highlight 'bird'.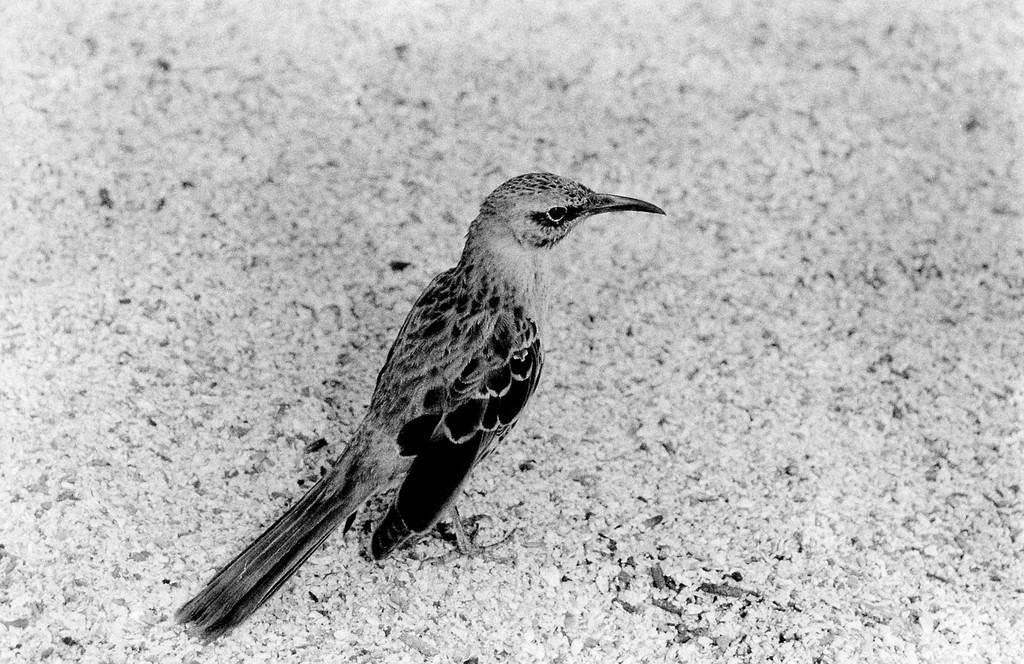
Highlighted region: l=195, t=177, r=664, b=633.
